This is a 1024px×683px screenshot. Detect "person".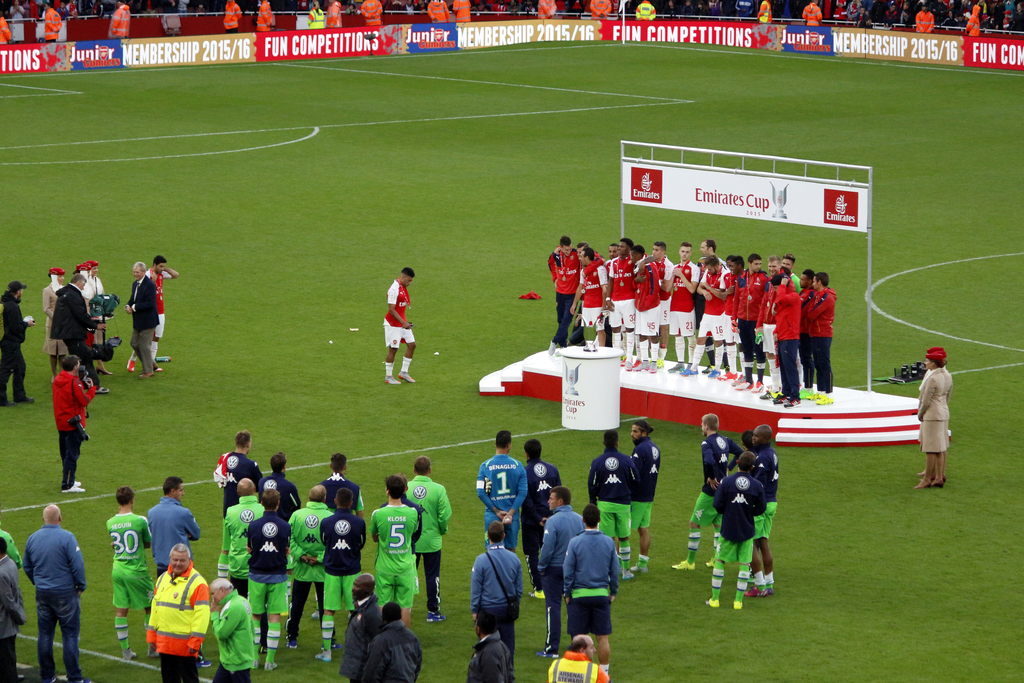
l=454, t=0, r=471, b=22.
